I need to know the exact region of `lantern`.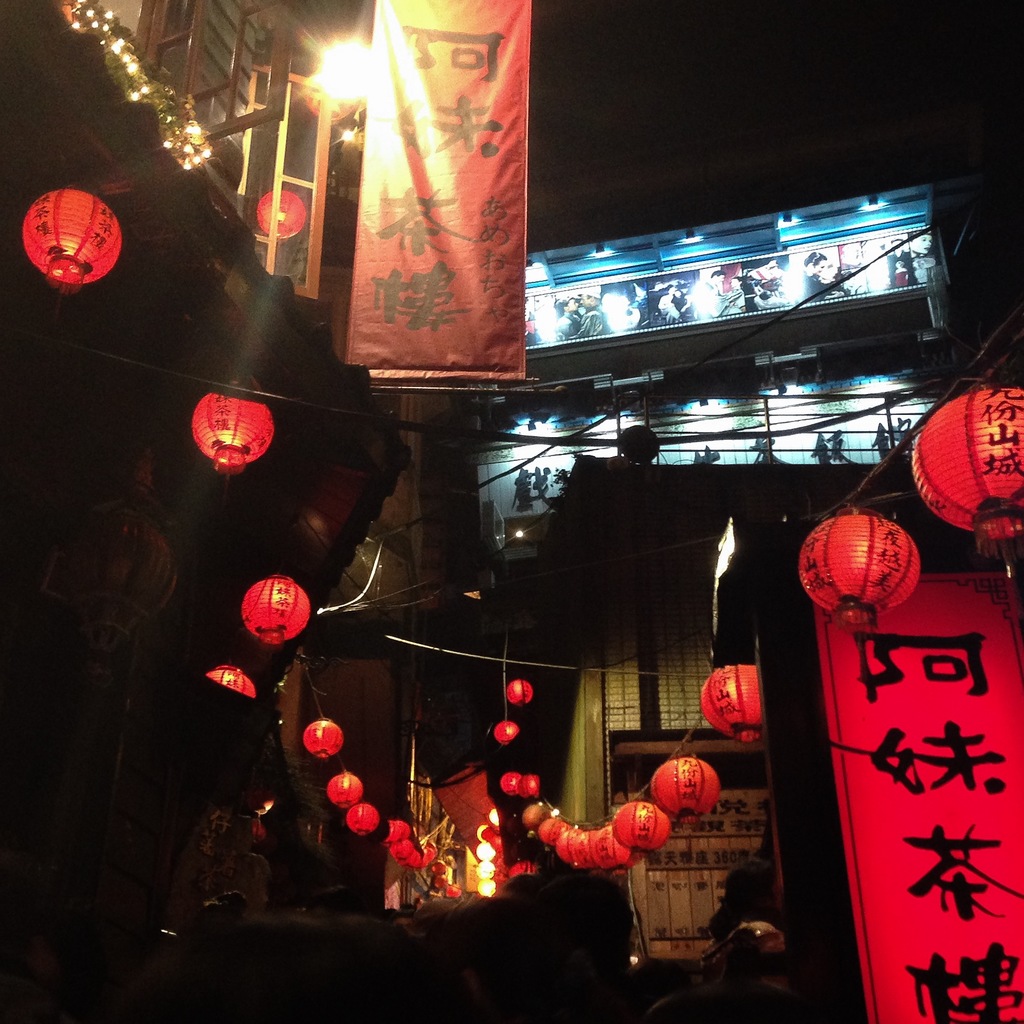
Region: [612,801,672,864].
